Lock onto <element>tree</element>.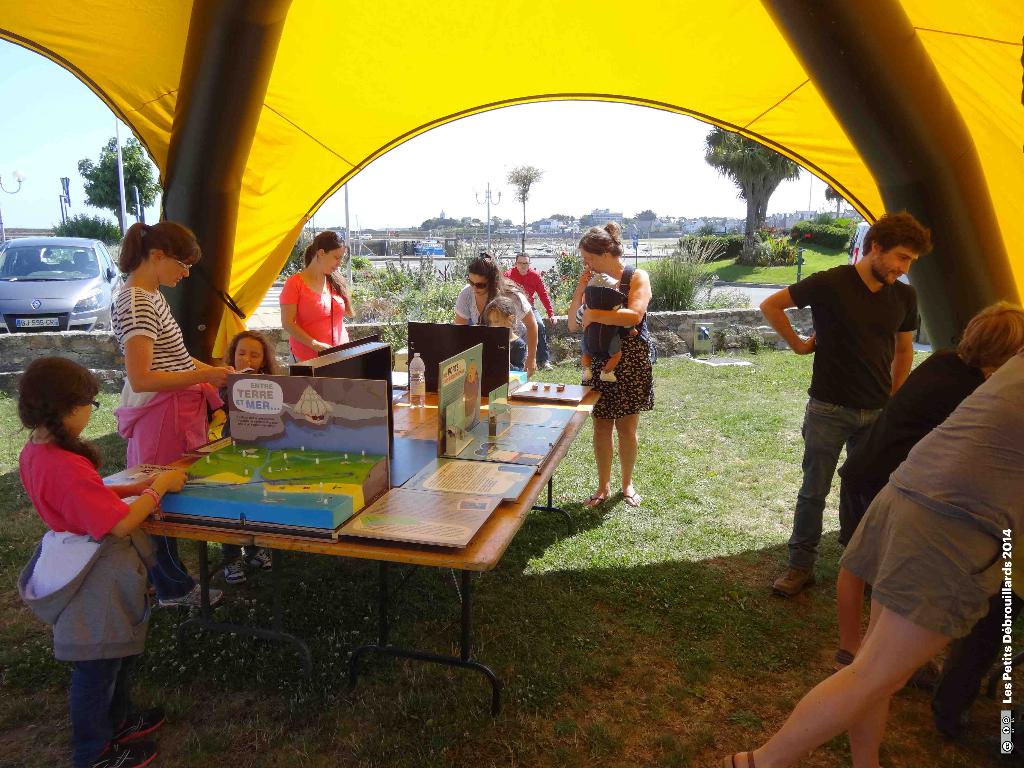
Locked: (x1=417, y1=214, x2=461, y2=228).
